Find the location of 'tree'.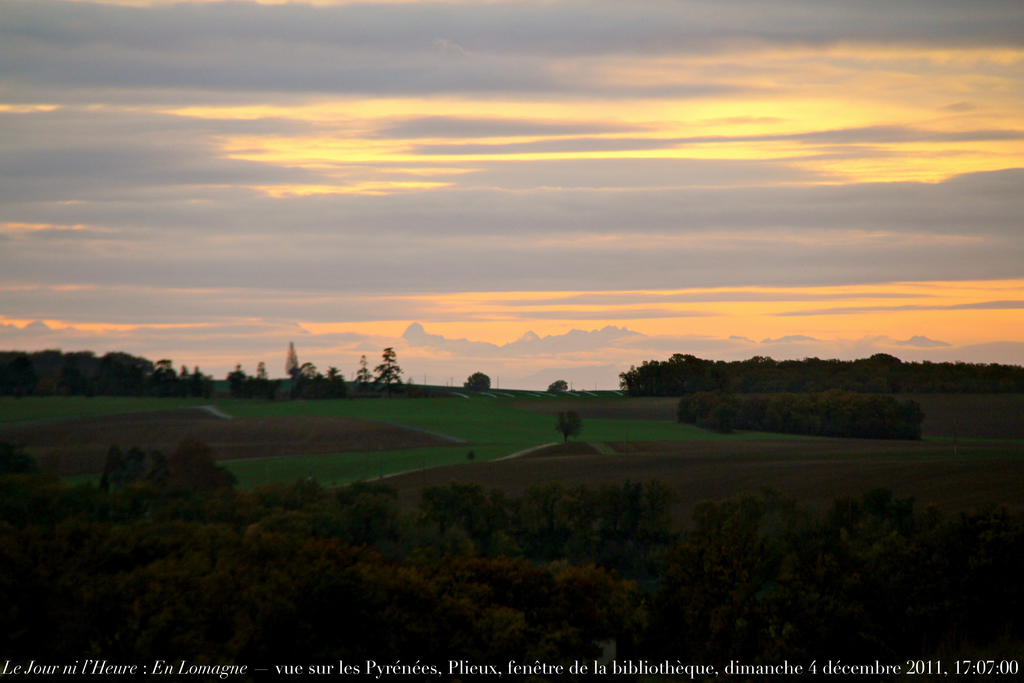
Location: [x1=364, y1=343, x2=408, y2=399].
